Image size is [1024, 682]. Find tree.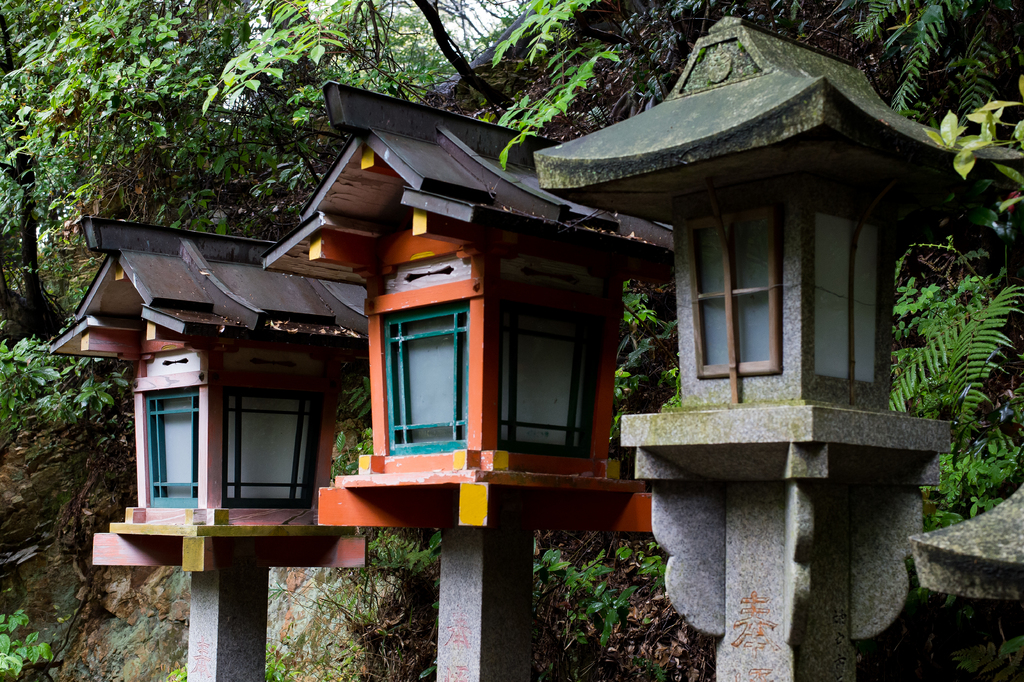
[165, 665, 188, 681].
